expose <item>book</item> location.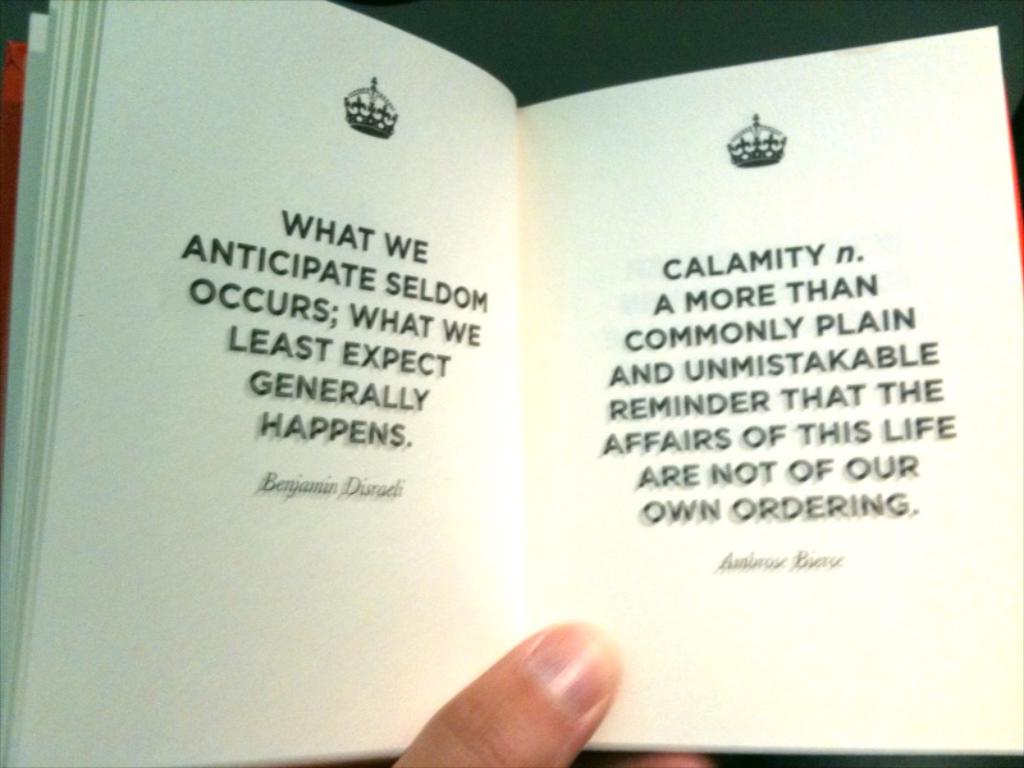
Exposed at rect(68, 0, 969, 767).
